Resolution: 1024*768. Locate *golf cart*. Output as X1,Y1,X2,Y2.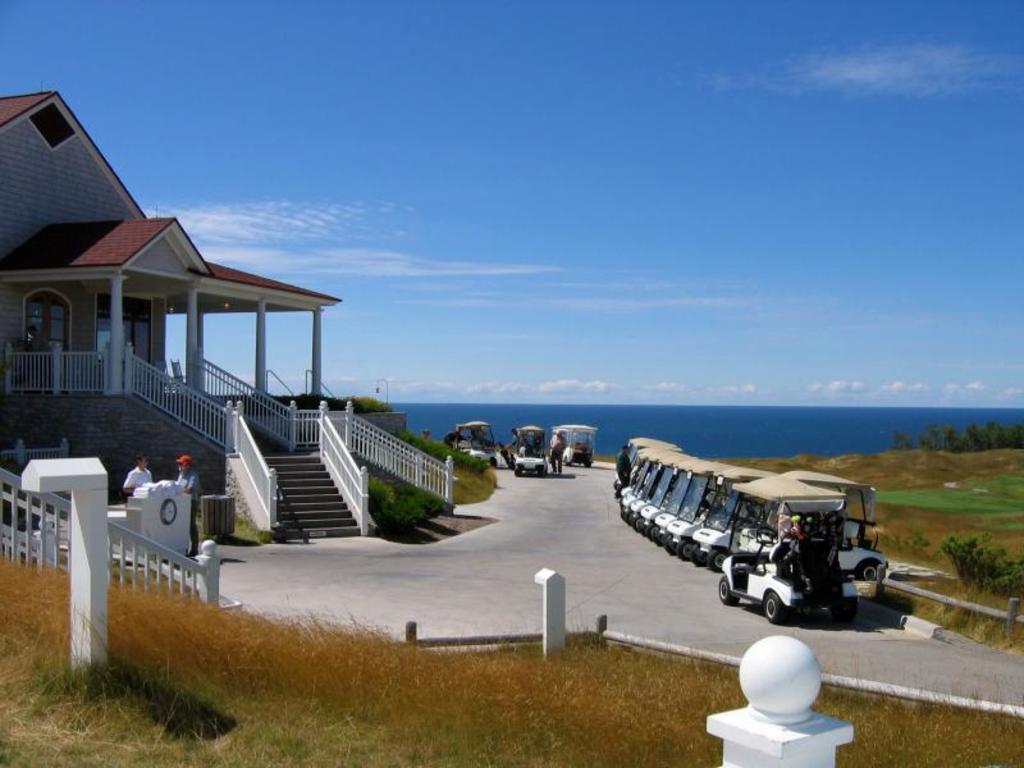
449,420,498,471.
